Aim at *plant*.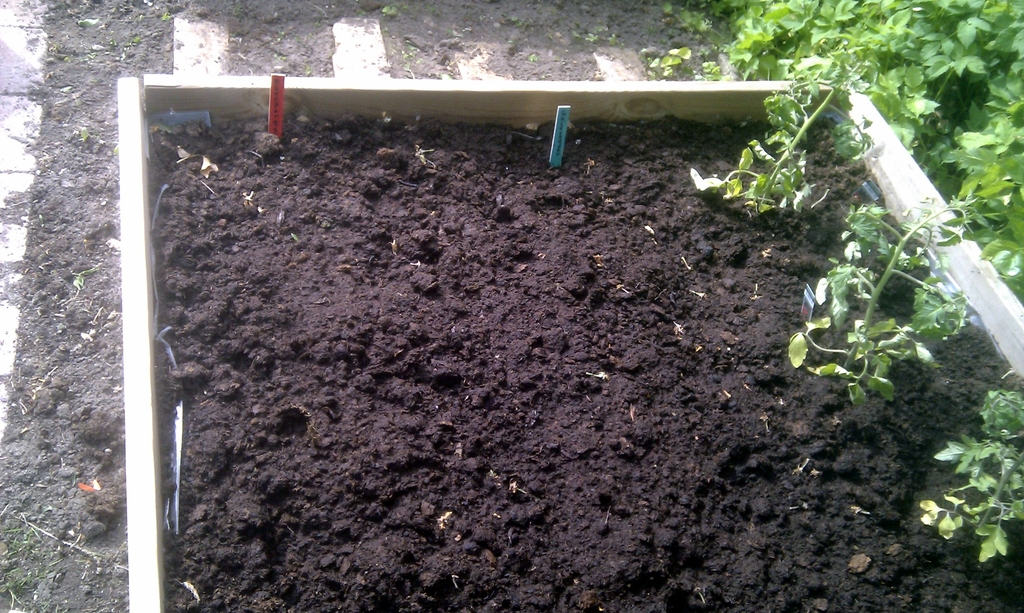
Aimed at 680, 25, 891, 223.
